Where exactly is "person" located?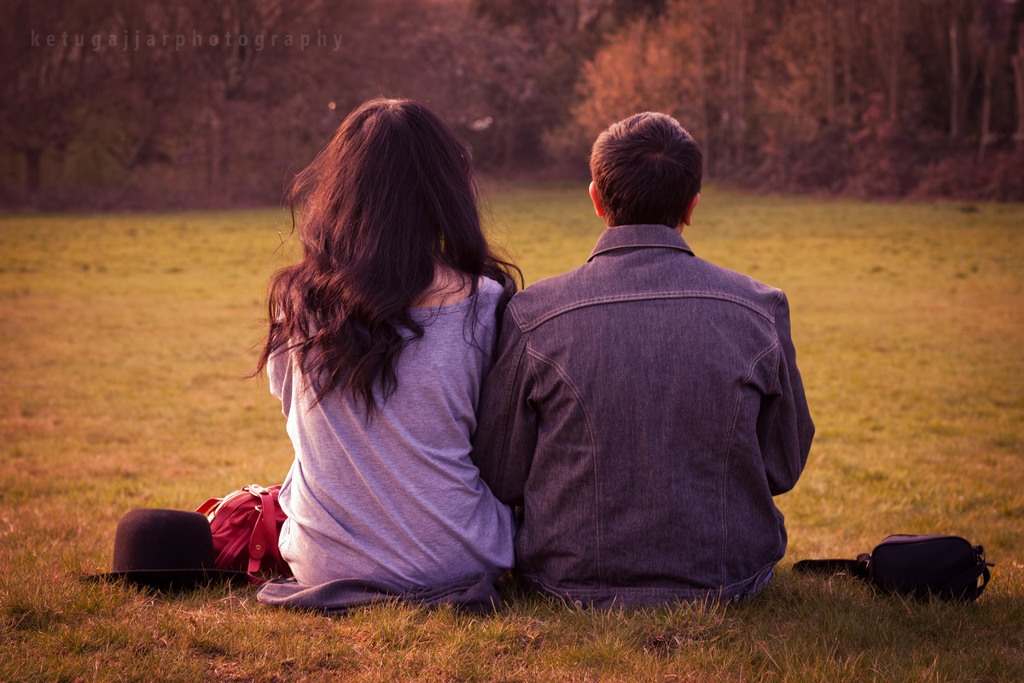
Its bounding box is 468 108 822 614.
